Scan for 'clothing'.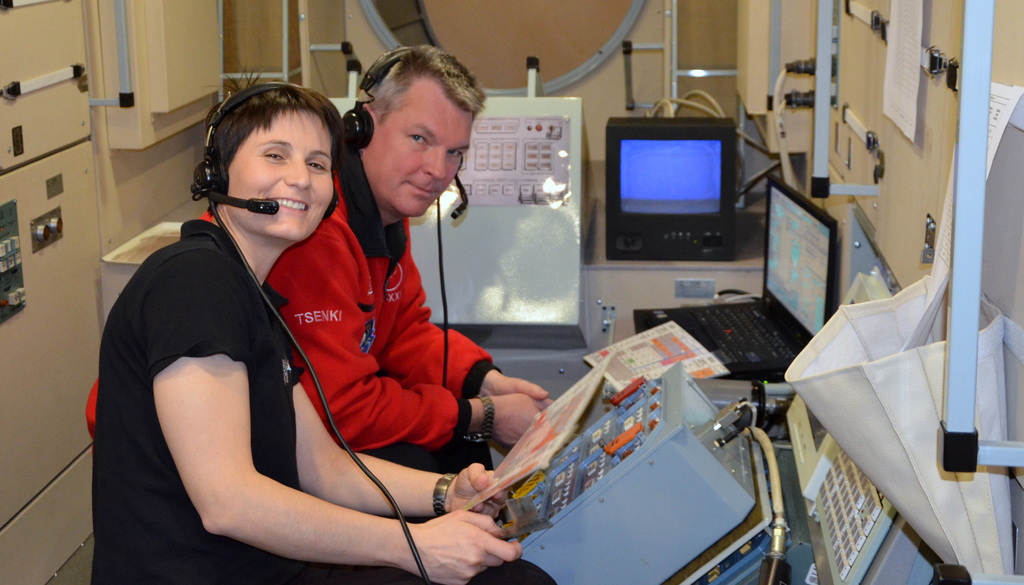
Scan result: (86, 218, 558, 584).
